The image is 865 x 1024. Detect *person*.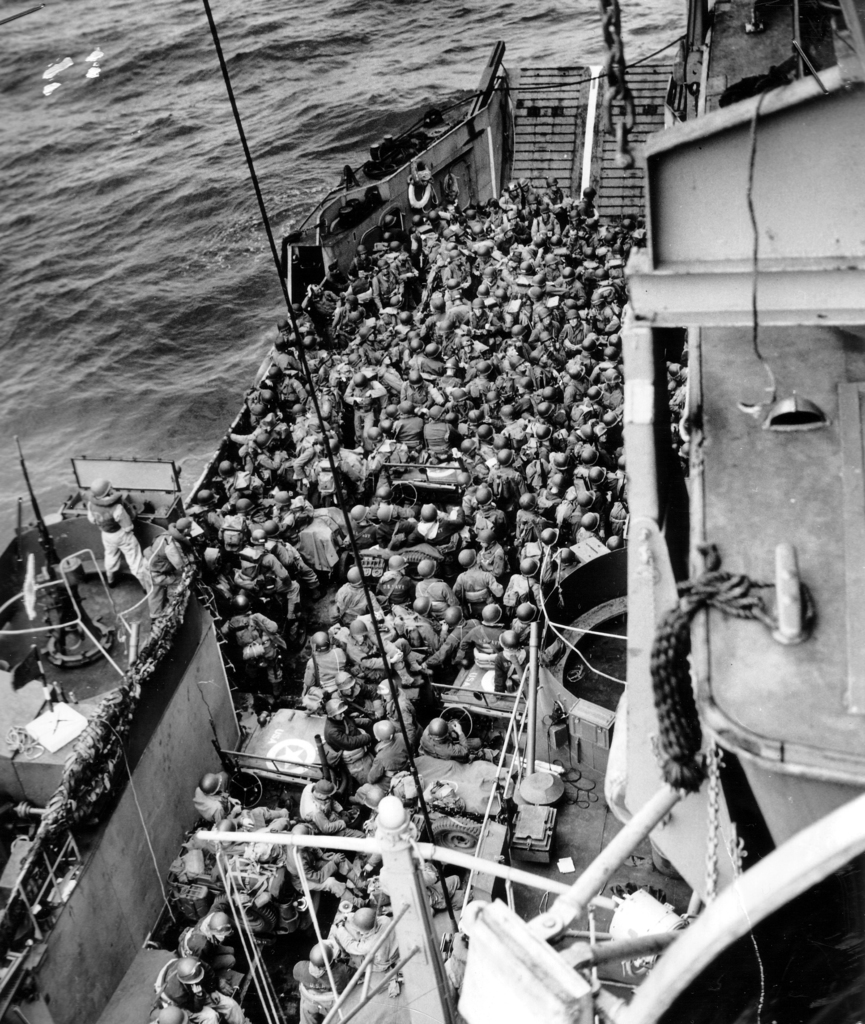
Detection: l=286, t=824, r=341, b=888.
